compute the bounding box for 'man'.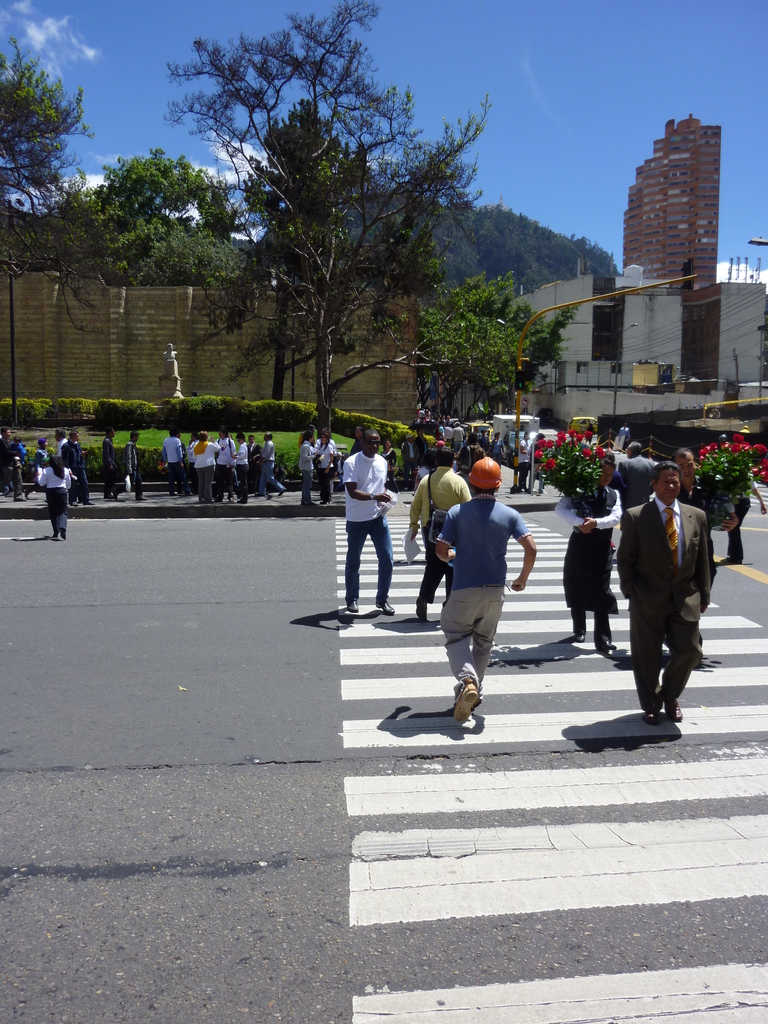
box(676, 447, 711, 510).
